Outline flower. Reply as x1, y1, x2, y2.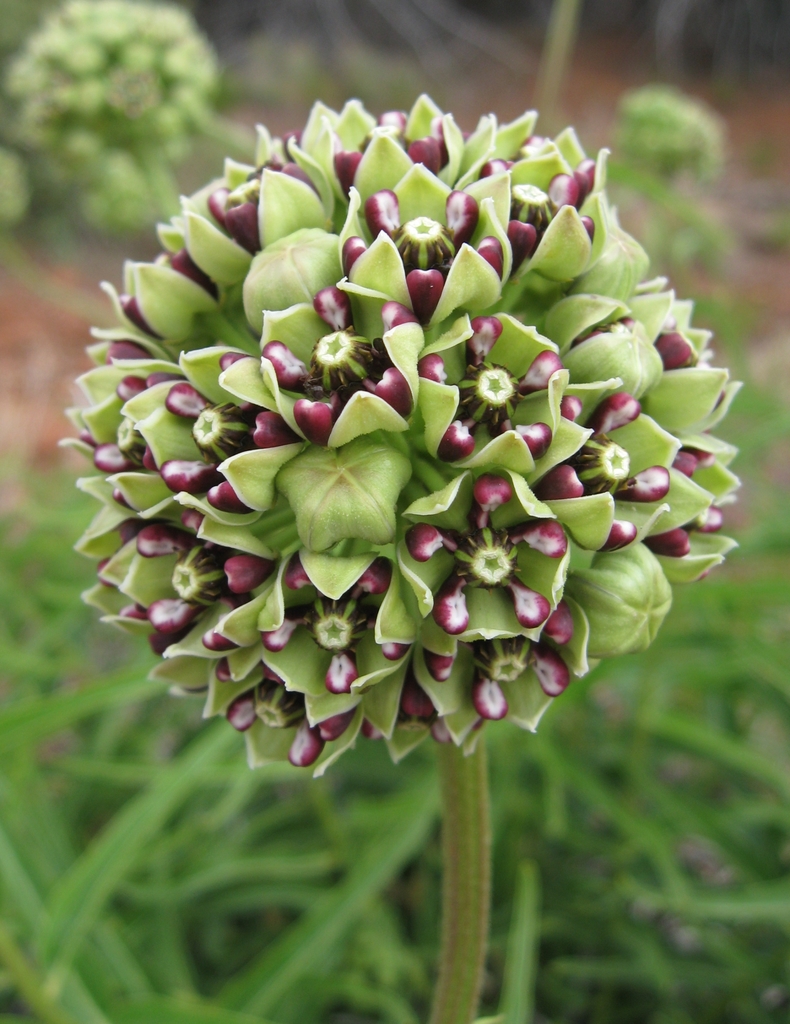
78, 91, 730, 803.
